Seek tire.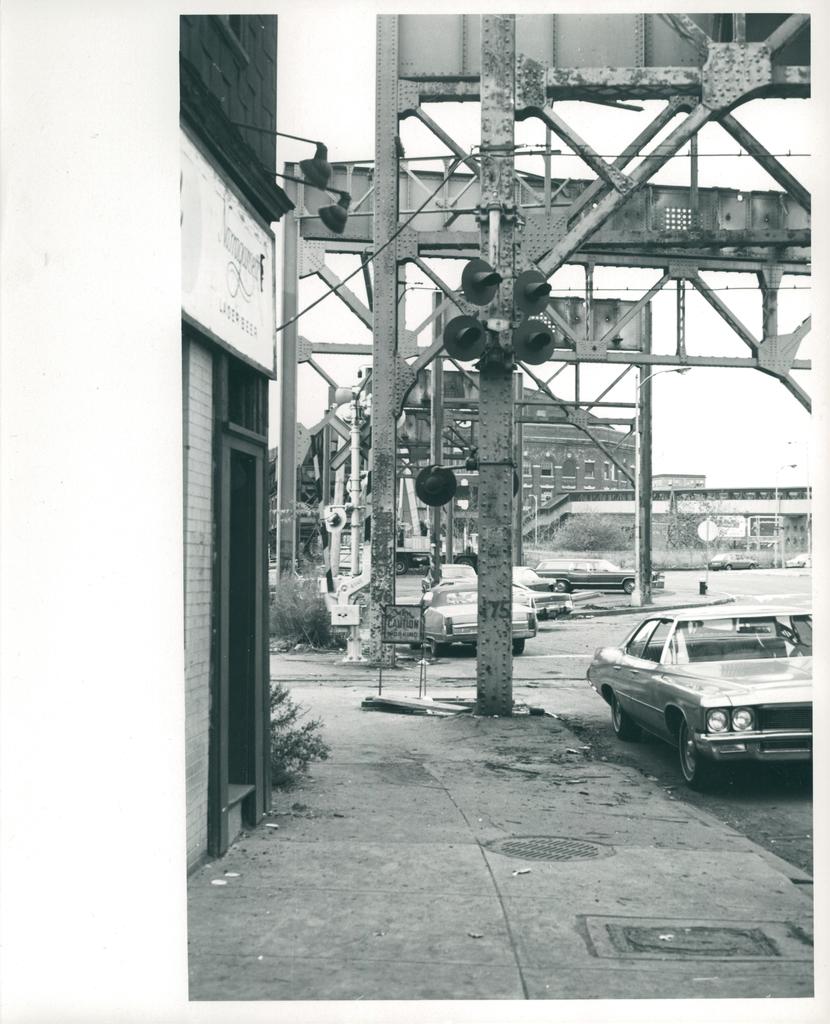
(508,629,520,655).
